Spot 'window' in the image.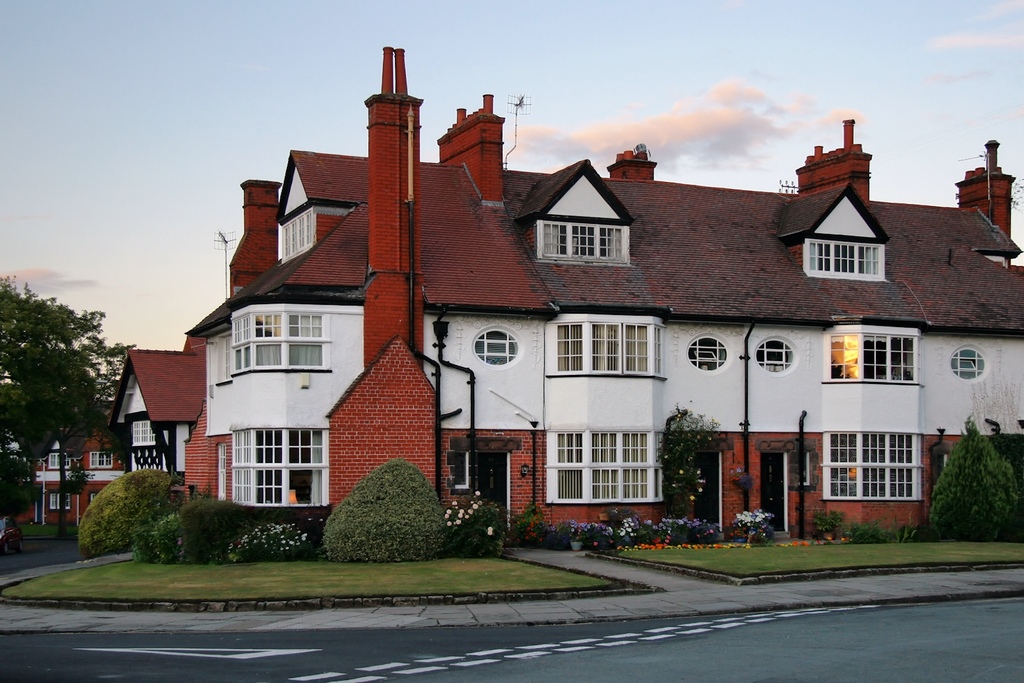
'window' found at (230,427,325,514).
